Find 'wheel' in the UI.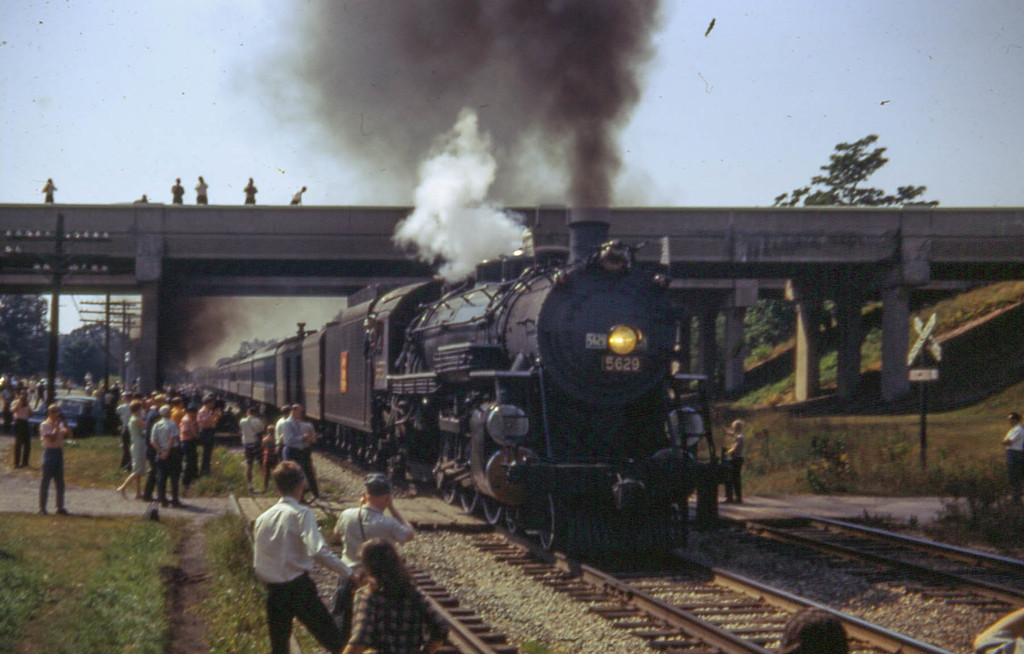
UI element at 505 500 527 541.
